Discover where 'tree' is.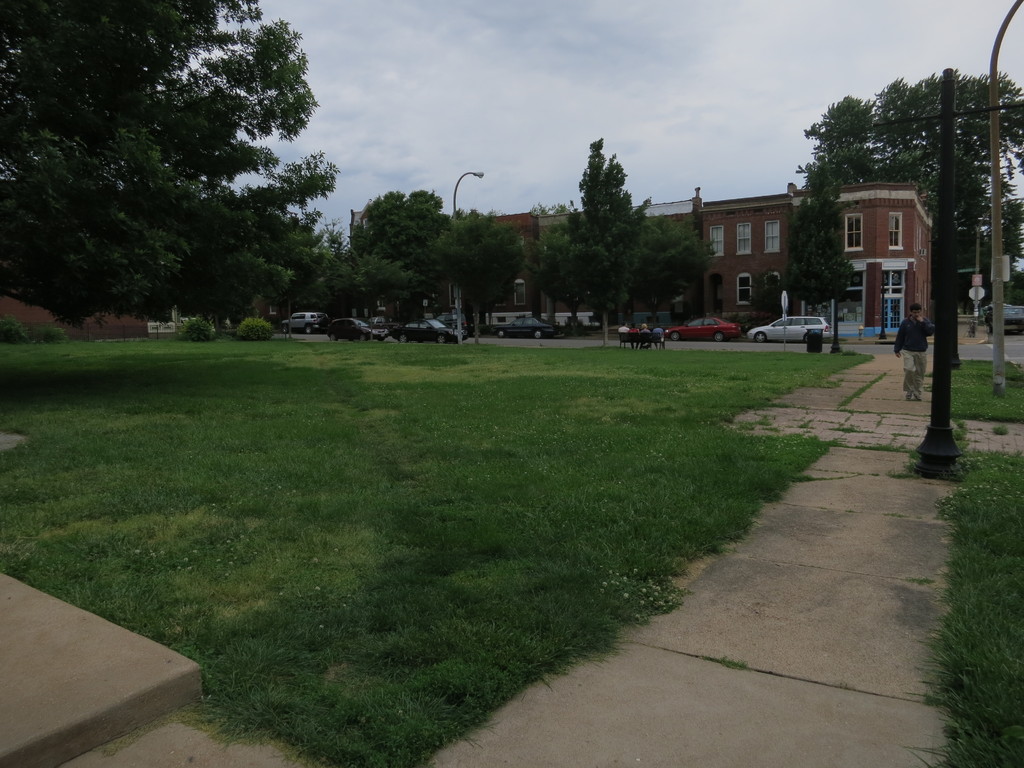
Discovered at locate(773, 156, 856, 335).
